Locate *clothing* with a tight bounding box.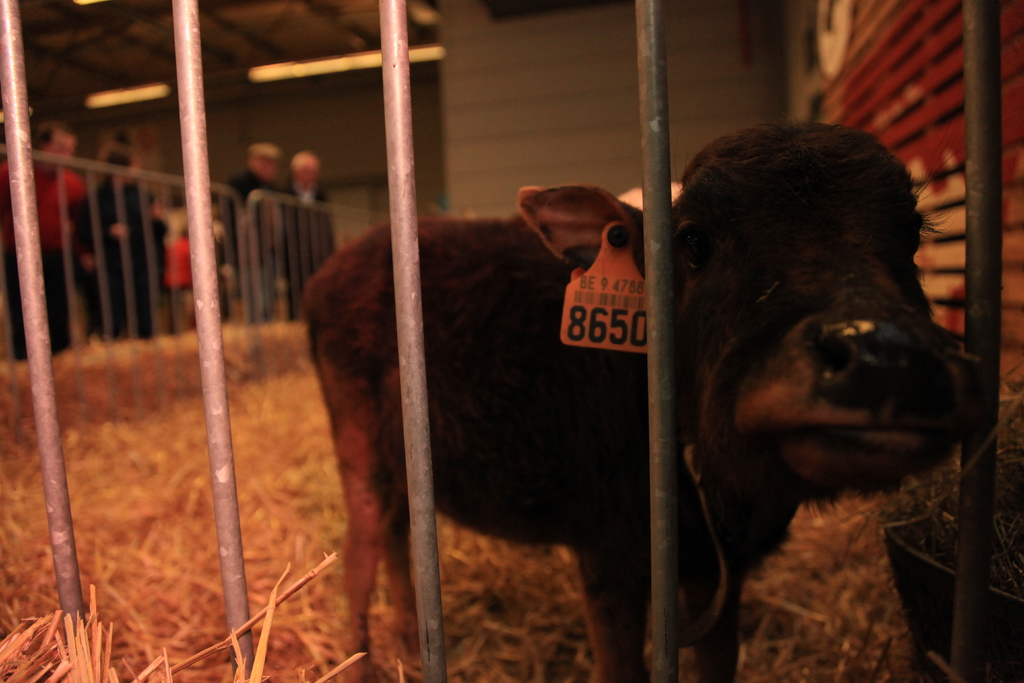
x1=64, y1=178, x2=125, y2=340.
